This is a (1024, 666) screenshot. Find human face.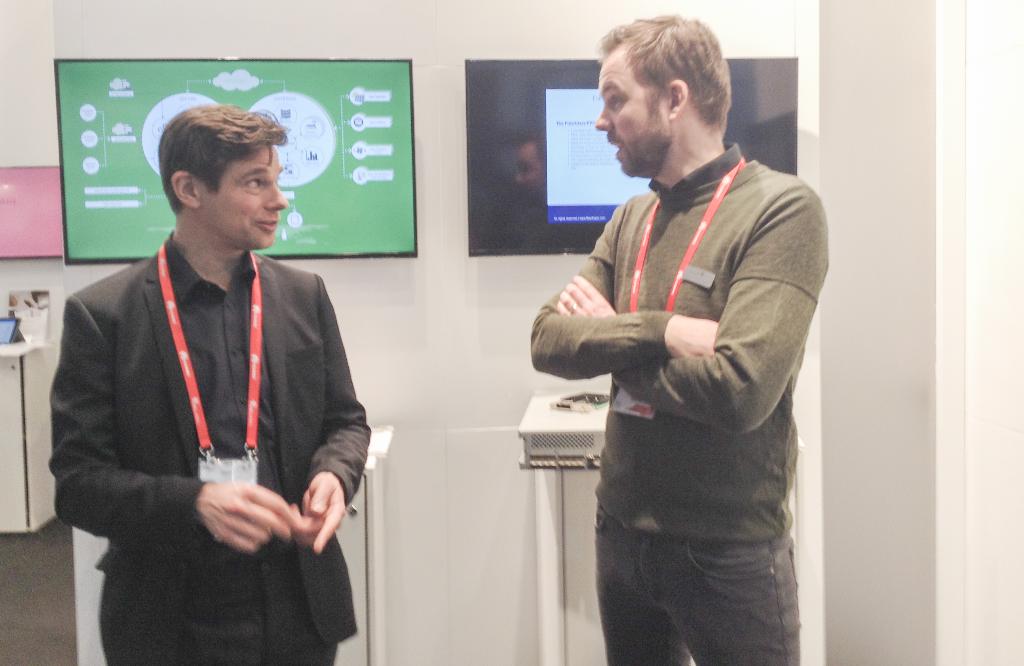
Bounding box: box=[597, 48, 670, 181].
